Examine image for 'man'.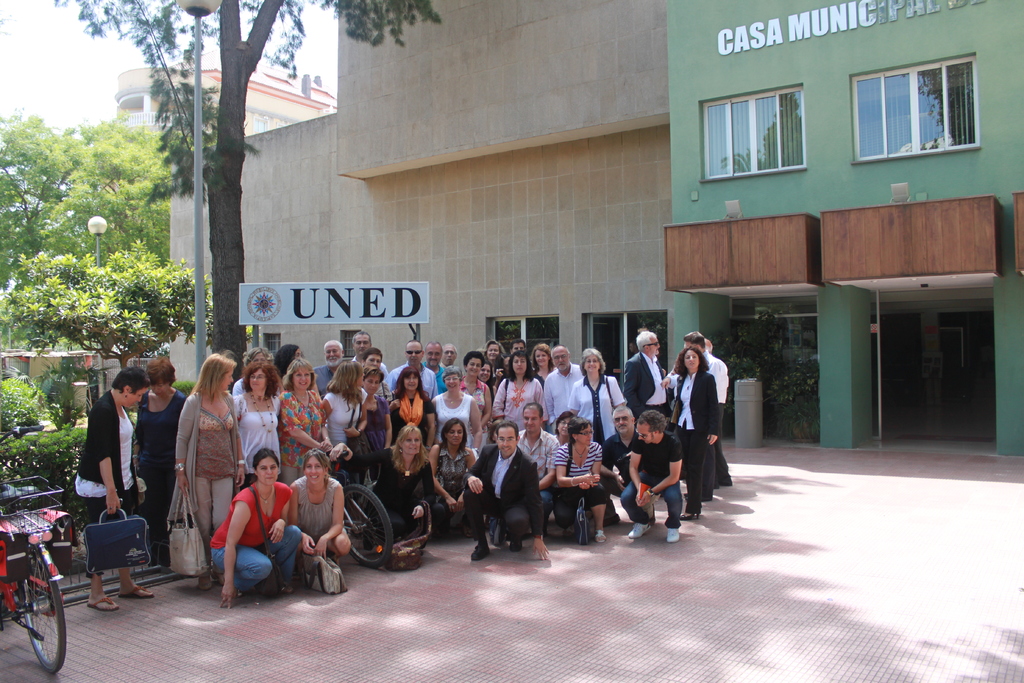
Examination result: (x1=685, y1=336, x2=736, y2=485).
